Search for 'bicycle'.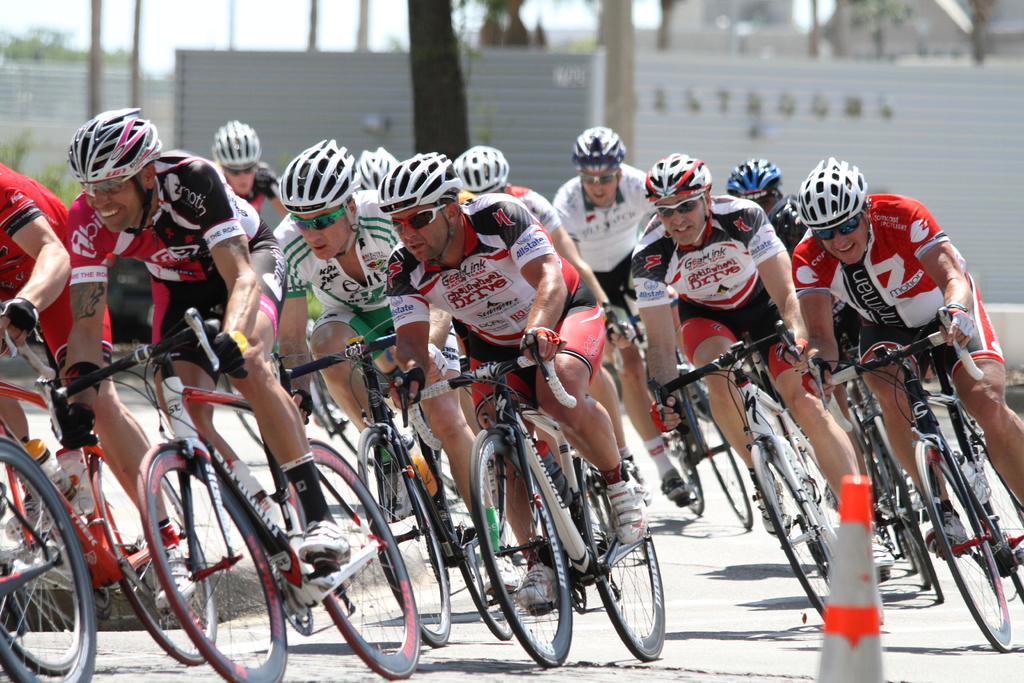
Found at <box>655,315,822,630</box>.
